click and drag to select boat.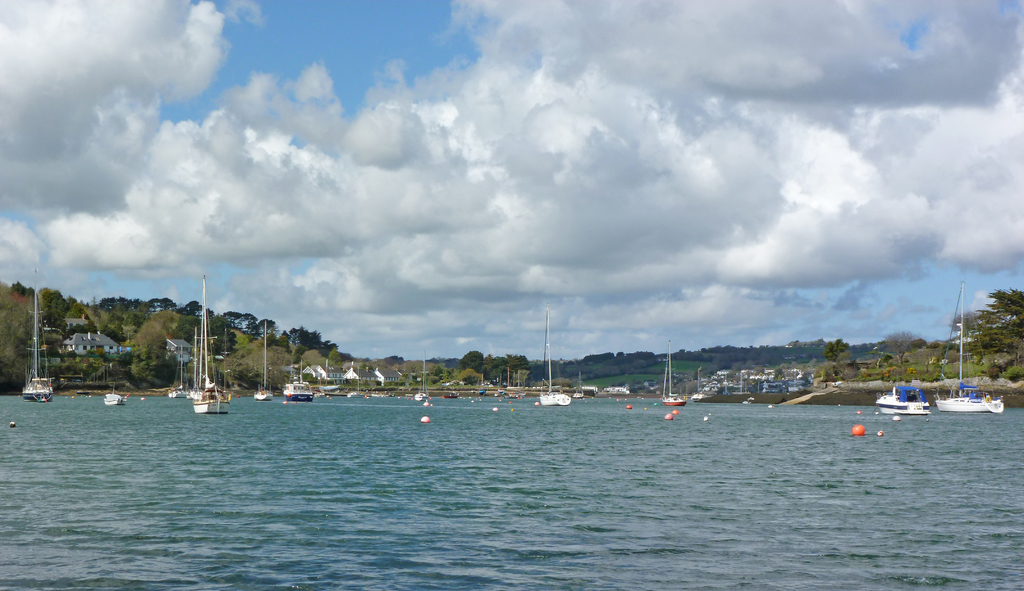
Selection: bbox=(873, 377, 940, 437).
